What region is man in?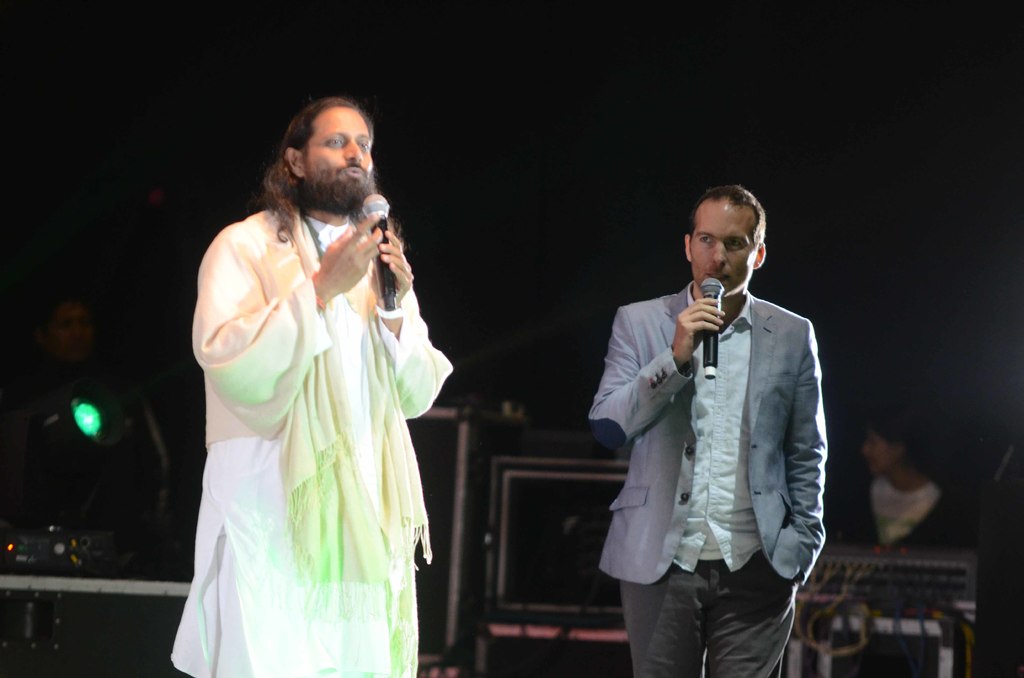
pyautogui.locateOnScreen(170, 97, 454, 677).
